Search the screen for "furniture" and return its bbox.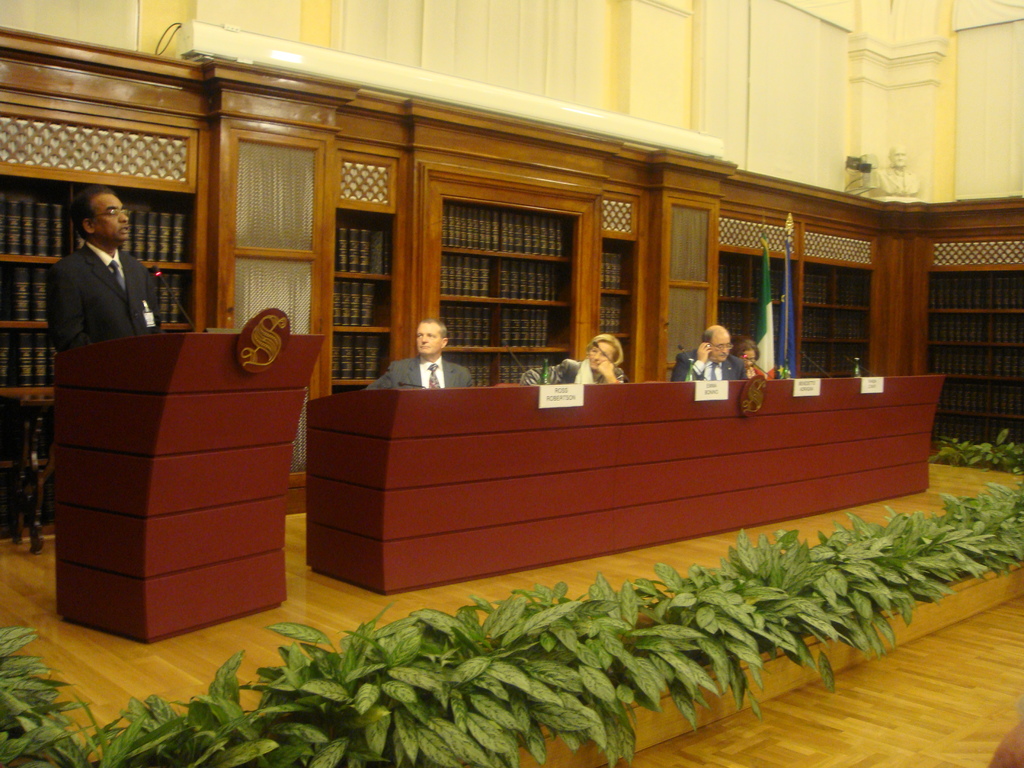
Found: 719:211:885:379.
